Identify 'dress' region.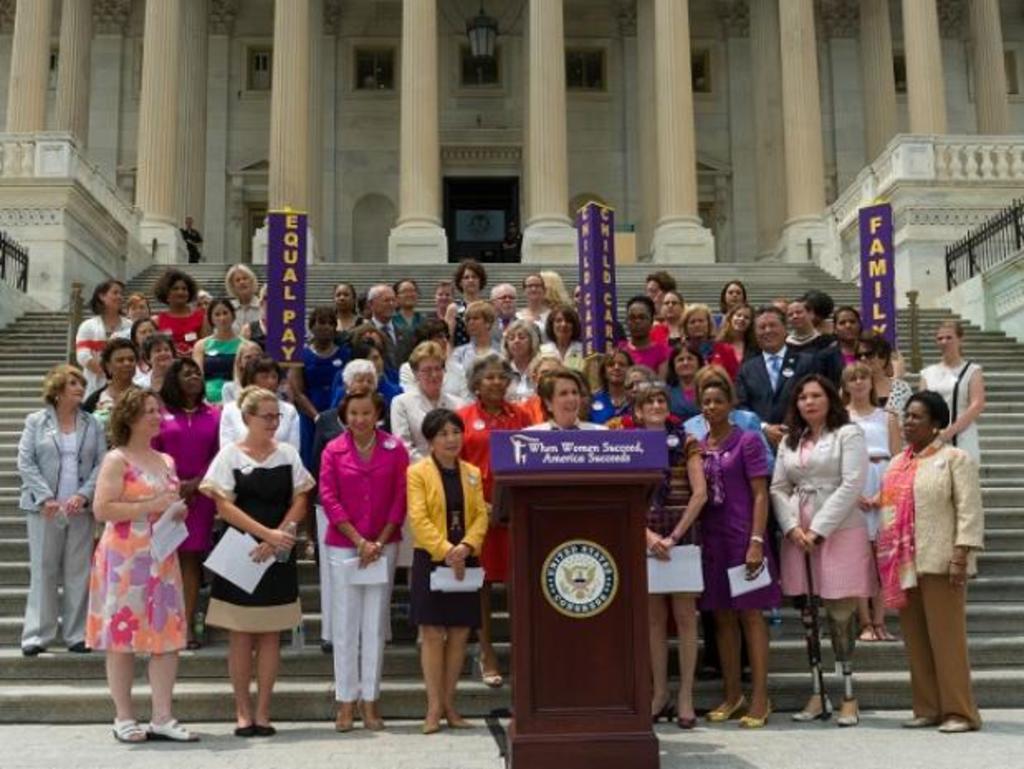
Region: x1=200 y1=442 x2=314 y2=633.
